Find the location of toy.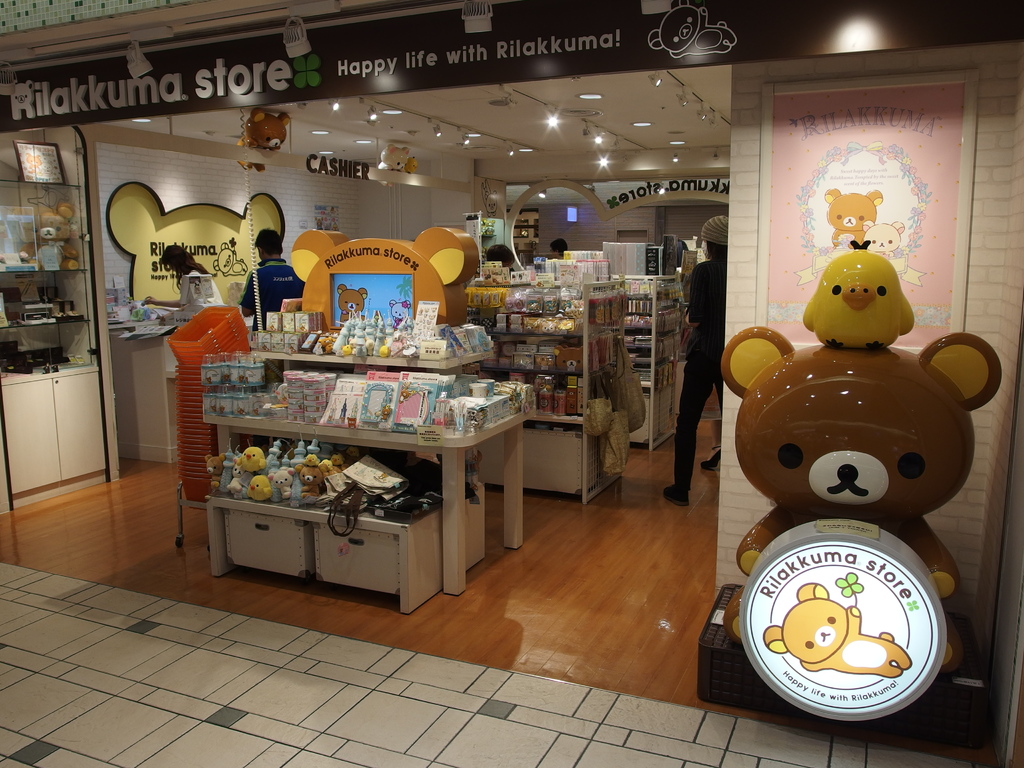
Location: (332,296,365,314).
